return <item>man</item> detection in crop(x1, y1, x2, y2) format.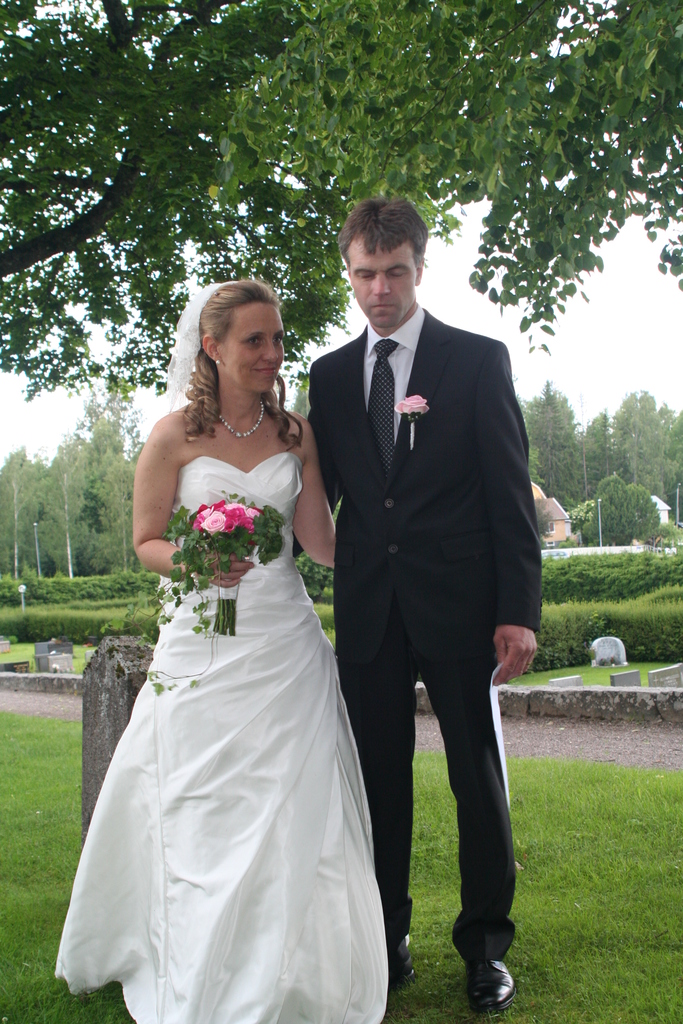
crop(299, 176, 543, 970).
